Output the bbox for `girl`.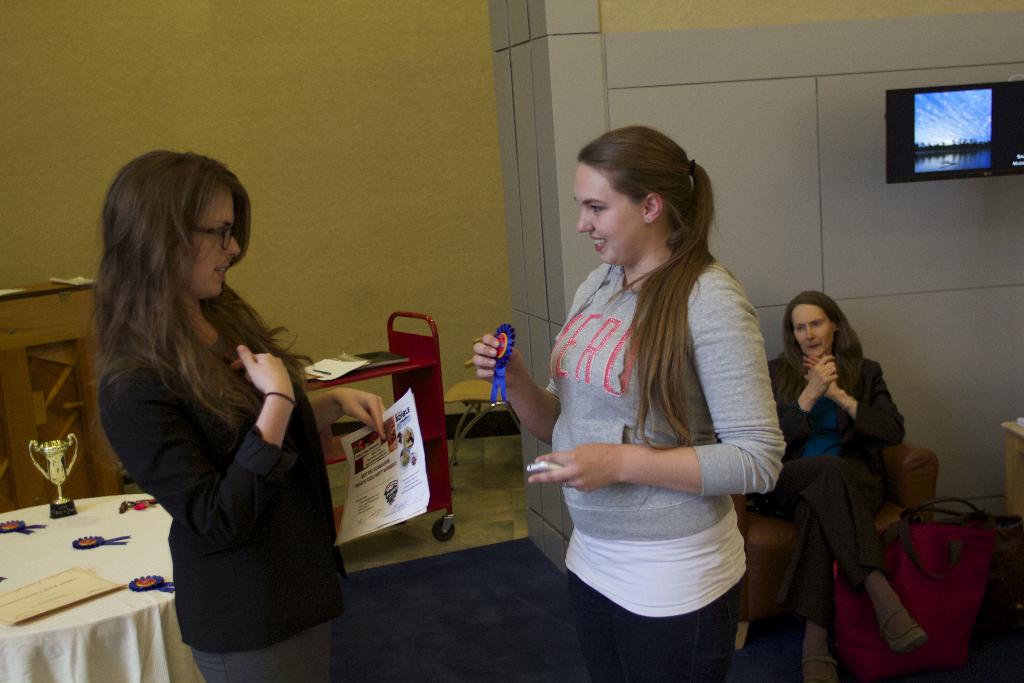
473, 126, 782, 682.
